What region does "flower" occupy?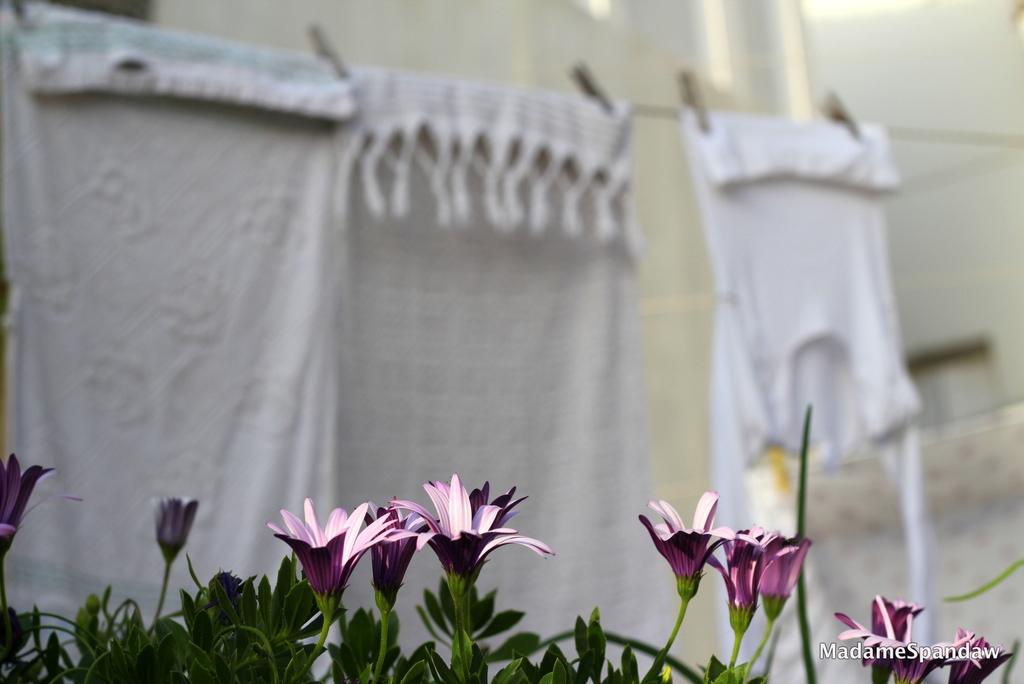
[353, 498, 442, 614].
